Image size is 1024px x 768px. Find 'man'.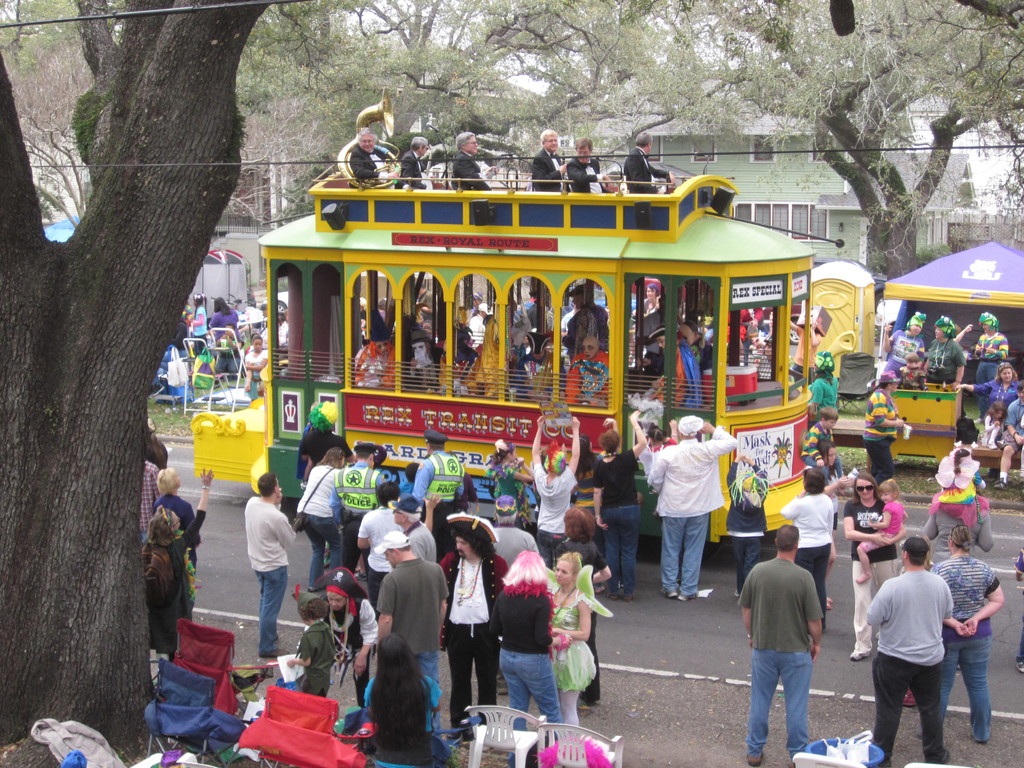
[left=564, top=340, right=627, bottom=420].
